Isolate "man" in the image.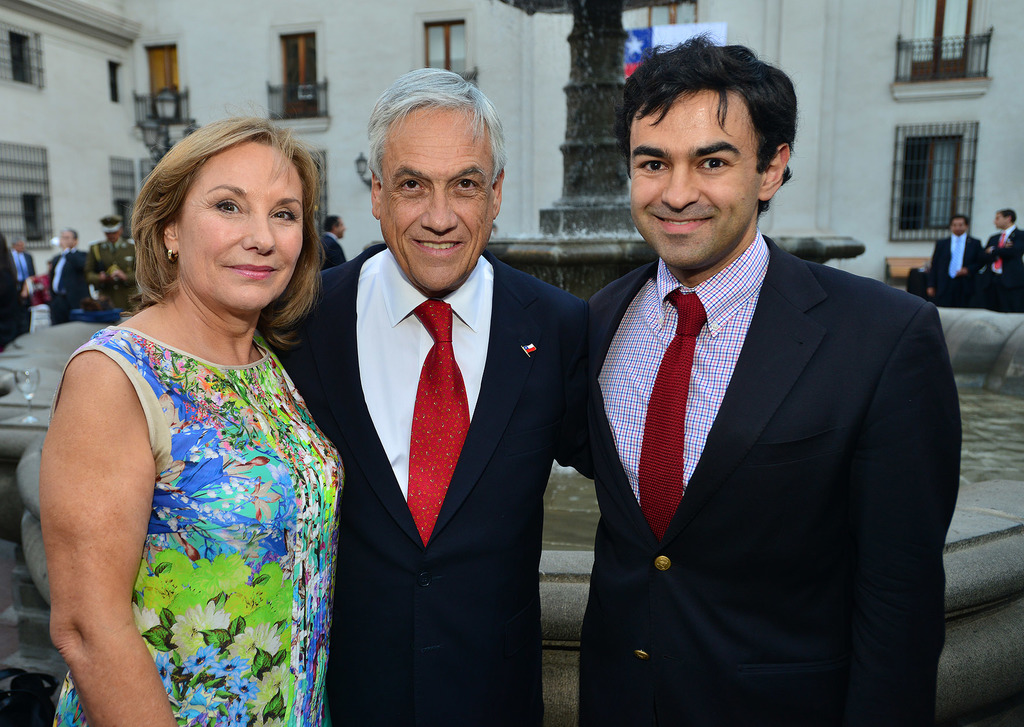
Isolated region: bbox=[928, 207, 989, 302].
